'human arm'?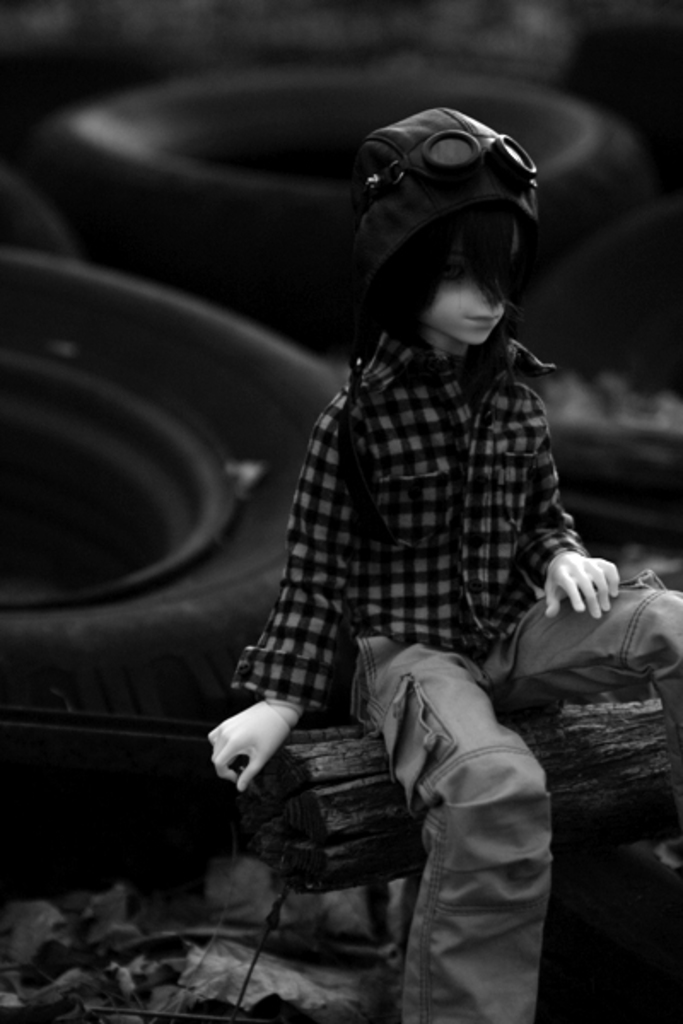
(207, 389, 345, 795)
